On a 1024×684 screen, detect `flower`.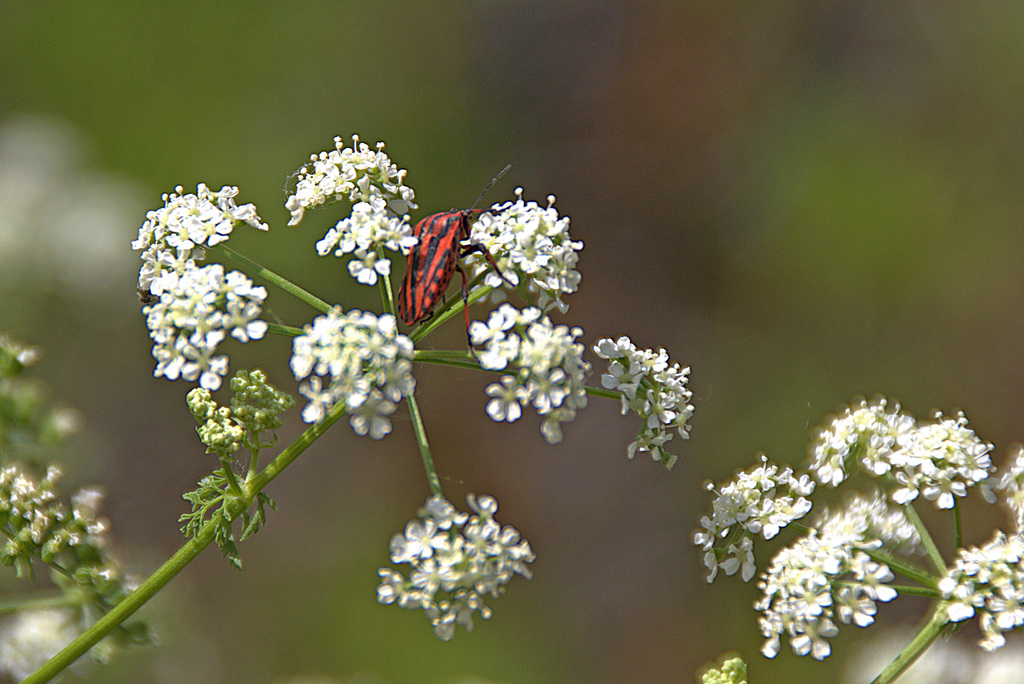
pyautogui.locateOnScreen(287, 128, 416, 224).
